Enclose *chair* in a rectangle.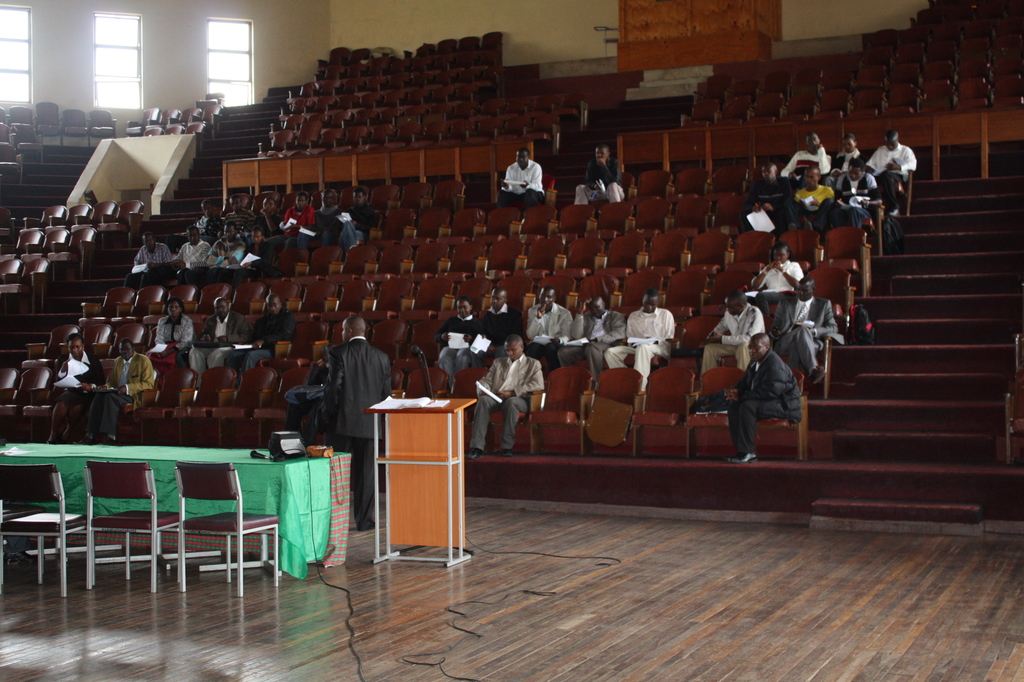
(x1=710, y1=190, x2=746, y2=222).
